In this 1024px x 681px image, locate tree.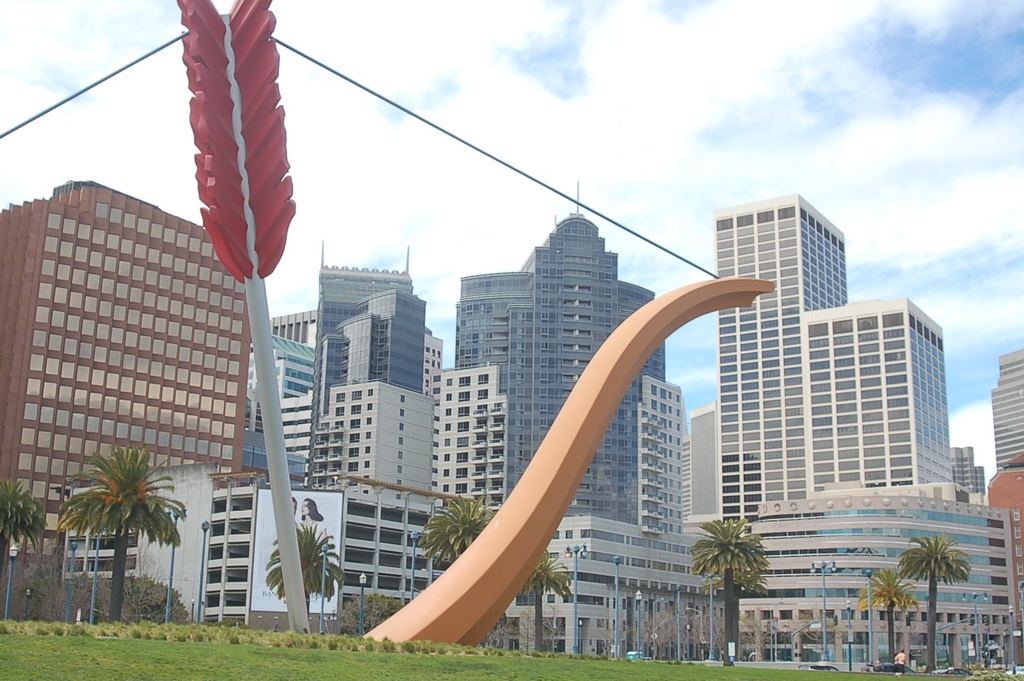
Bounding box: {"left": 0, "top": 477, "right": 49, "bottom": 579}.
